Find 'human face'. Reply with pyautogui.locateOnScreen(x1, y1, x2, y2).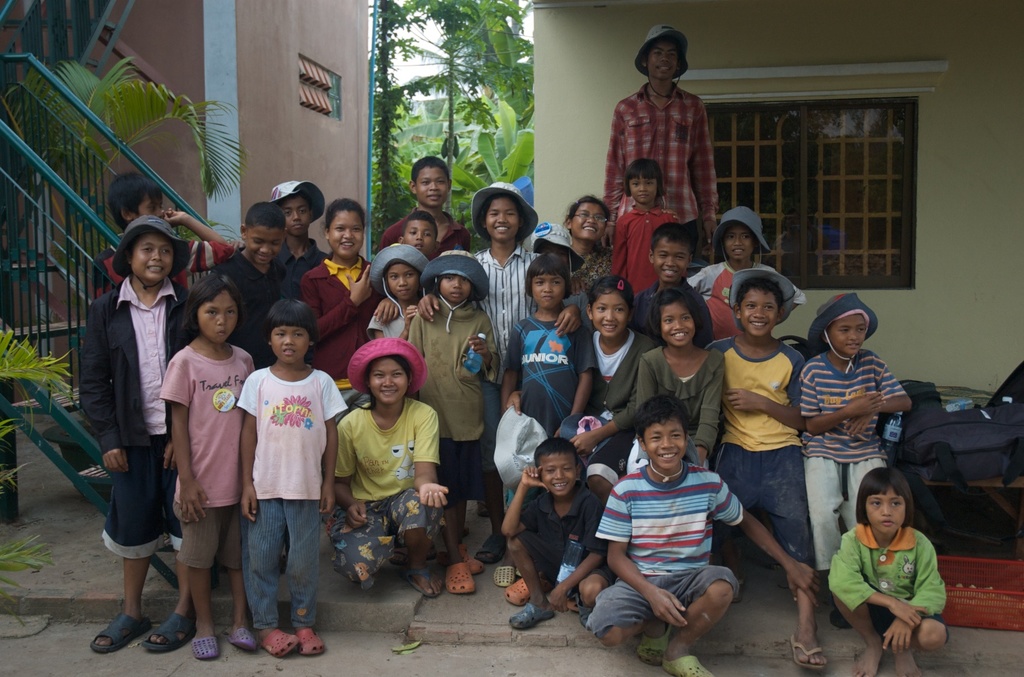
pyautogui.locateOnScreen(831, 315, 864, 356).
